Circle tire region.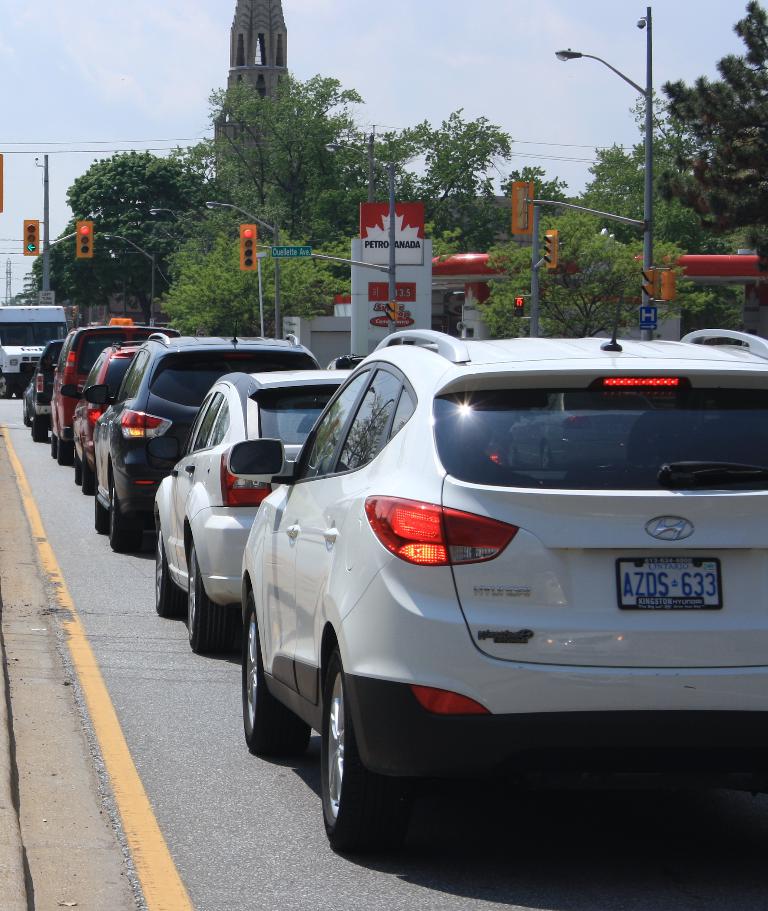
Region: box=[100, 483, 144, 553].
